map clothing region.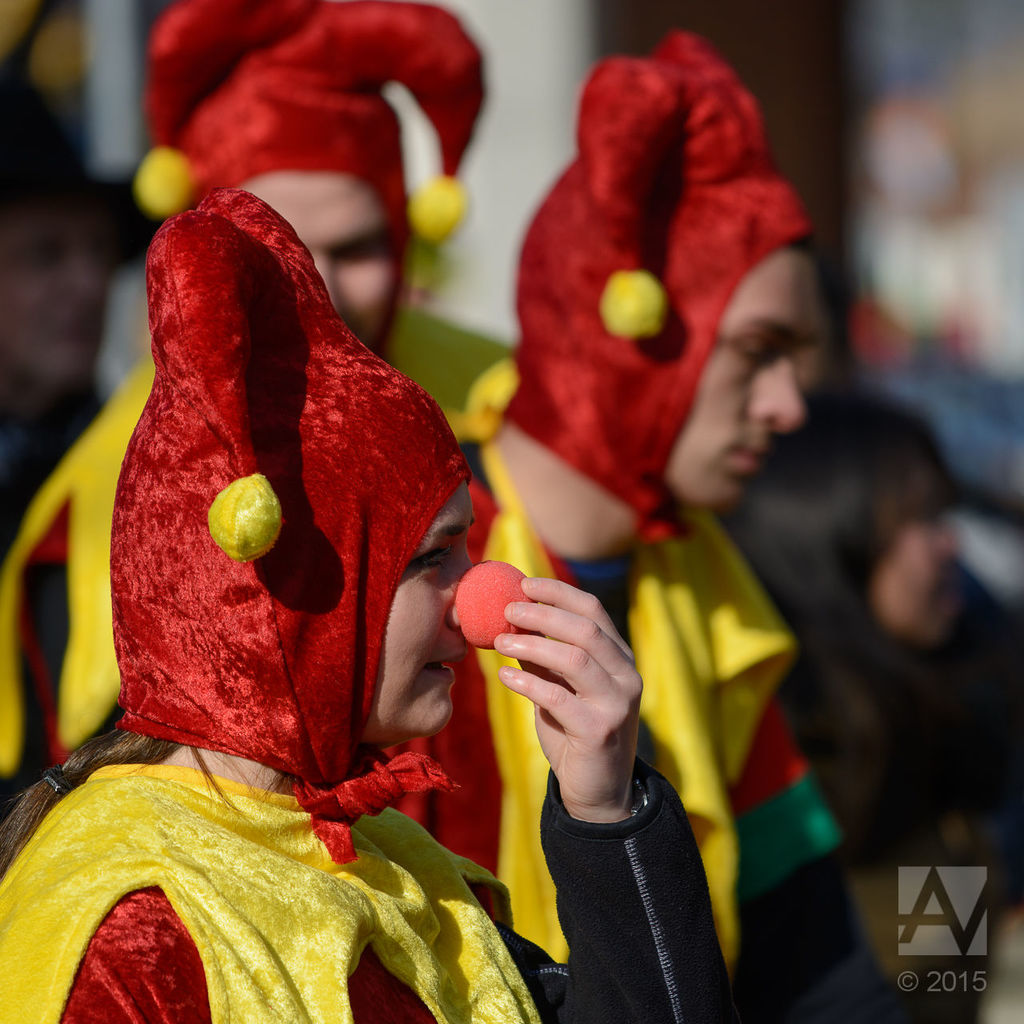
Mapped to x1=462 y1=424 x2=899 y2=1023.
